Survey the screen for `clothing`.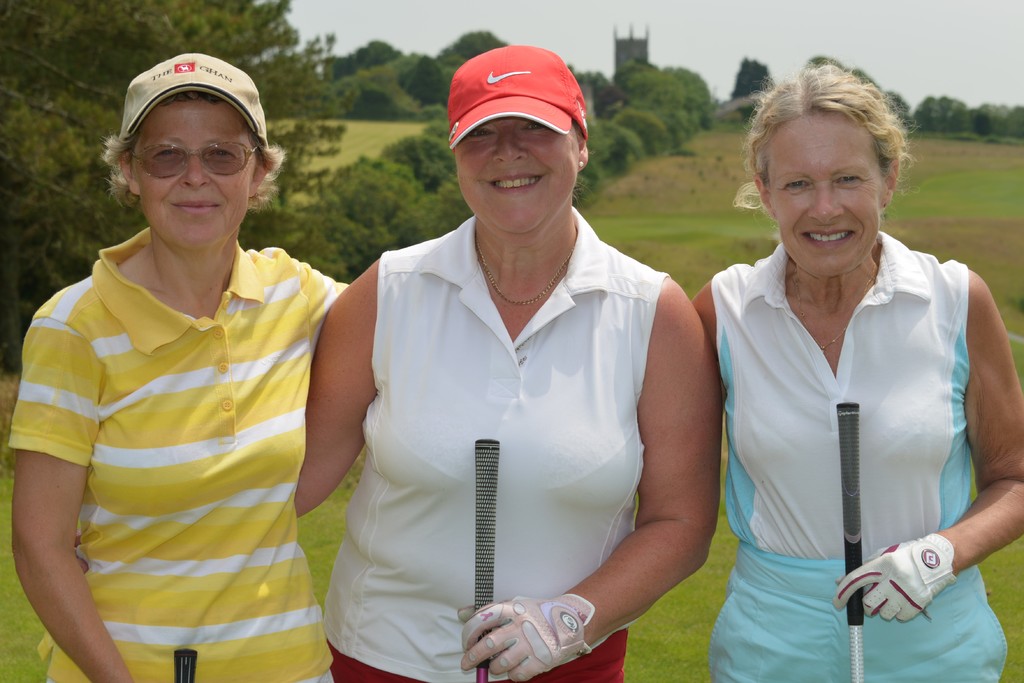
Survey found: <box>319,205,672,682</box>.
